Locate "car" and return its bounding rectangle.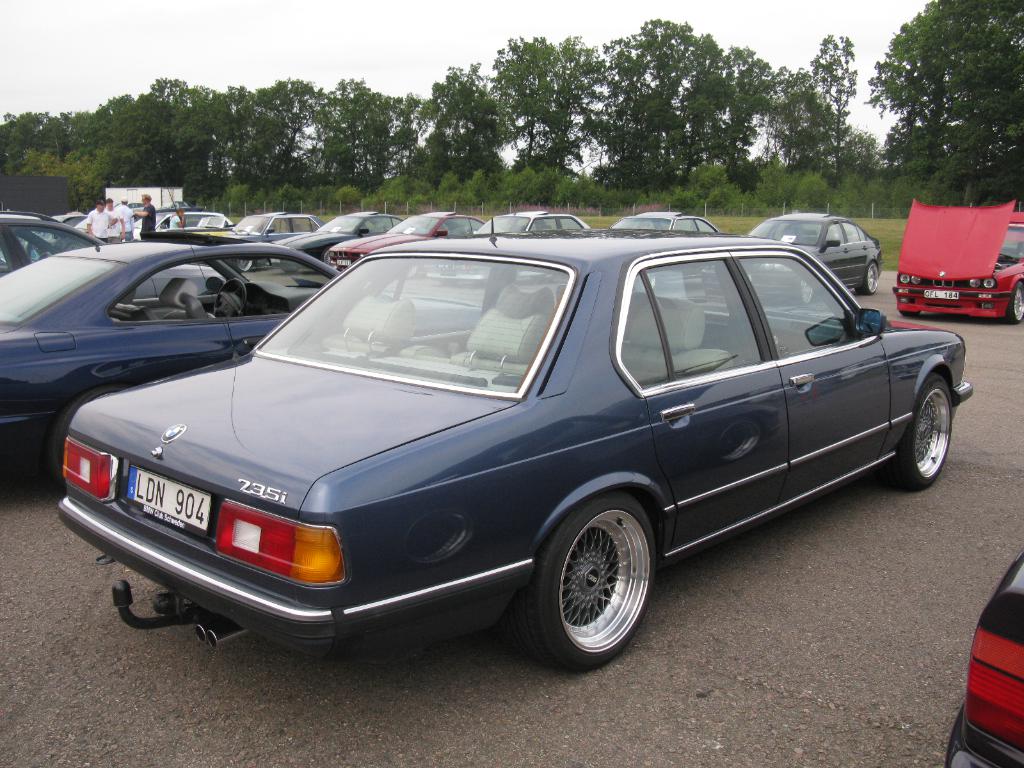
pyautogui.locateOnScreen(746, 207, 886, 294).
